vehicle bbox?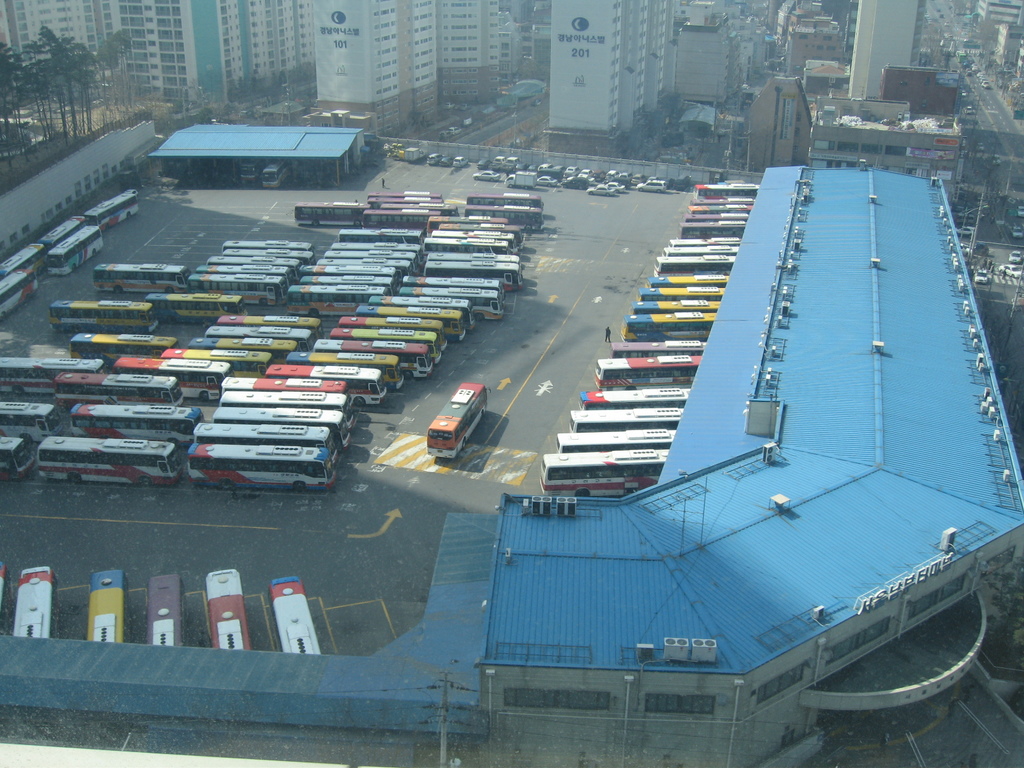
<region>269, 578, 319, 653</region>
